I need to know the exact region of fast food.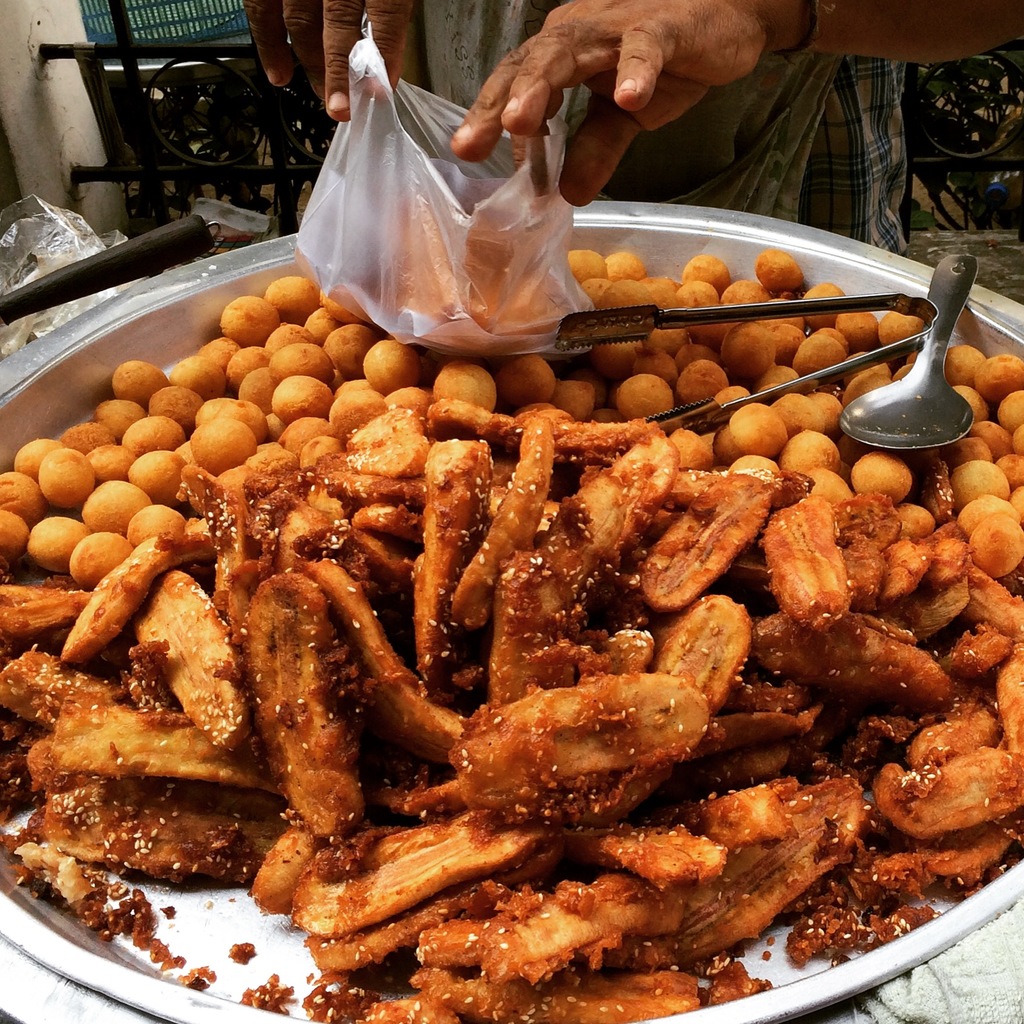
Region: box=[109, 356, 168, 402].
